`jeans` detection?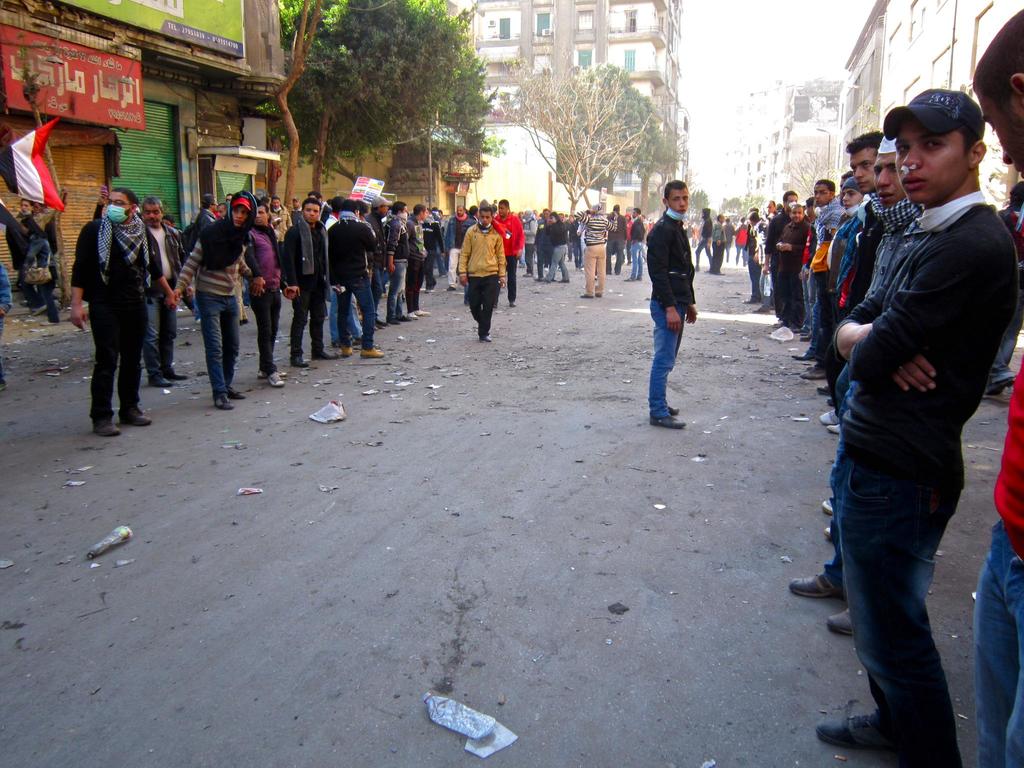
720:244:731:263
